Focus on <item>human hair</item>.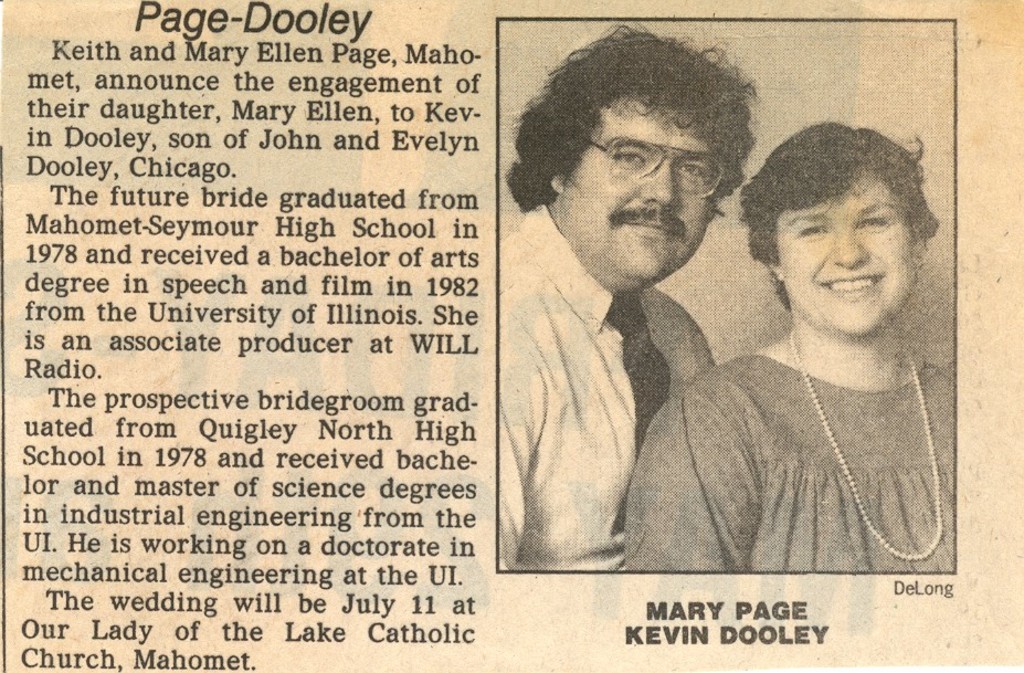
Focused at [x1=736, y1=117, x2=941, y2=313].
